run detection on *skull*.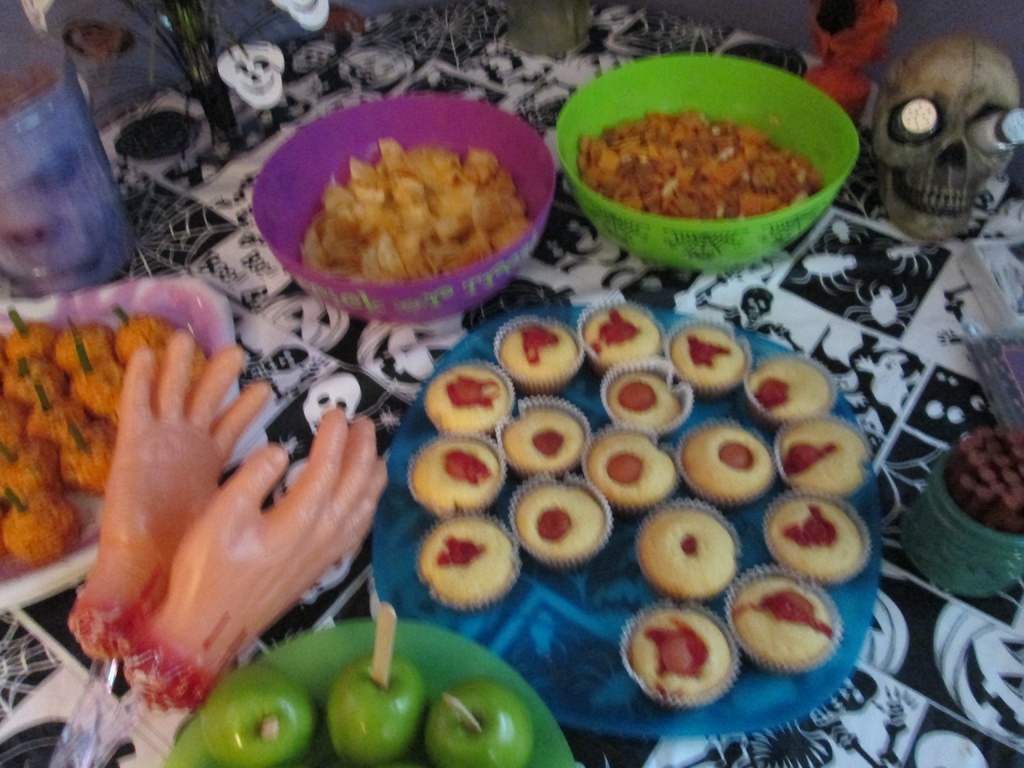
Result: BBox(252, 298, 349, 347).
